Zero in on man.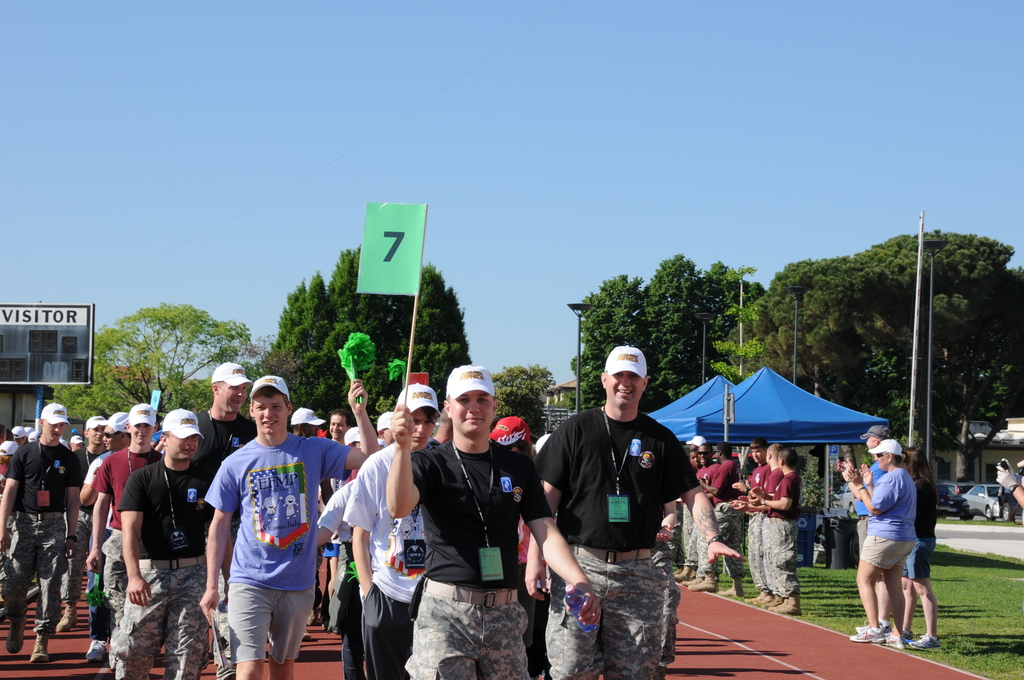
Zeroed in: region(728, 440, 771, 604).
